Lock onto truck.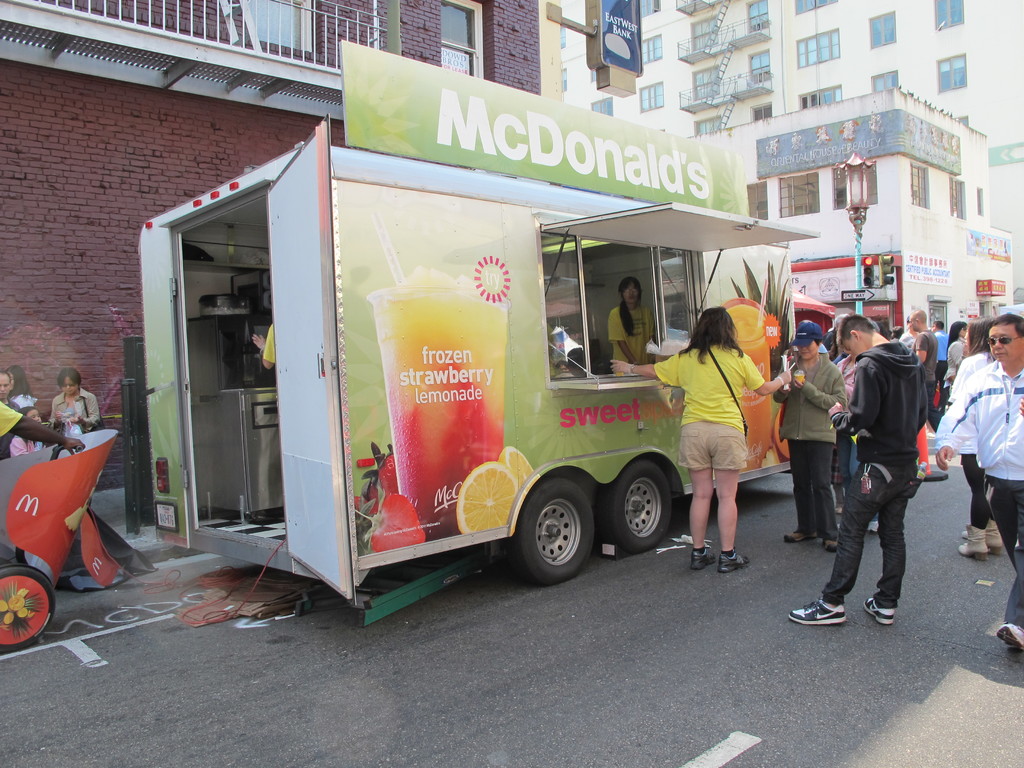
Locked: (127, 70, 833, 636).
